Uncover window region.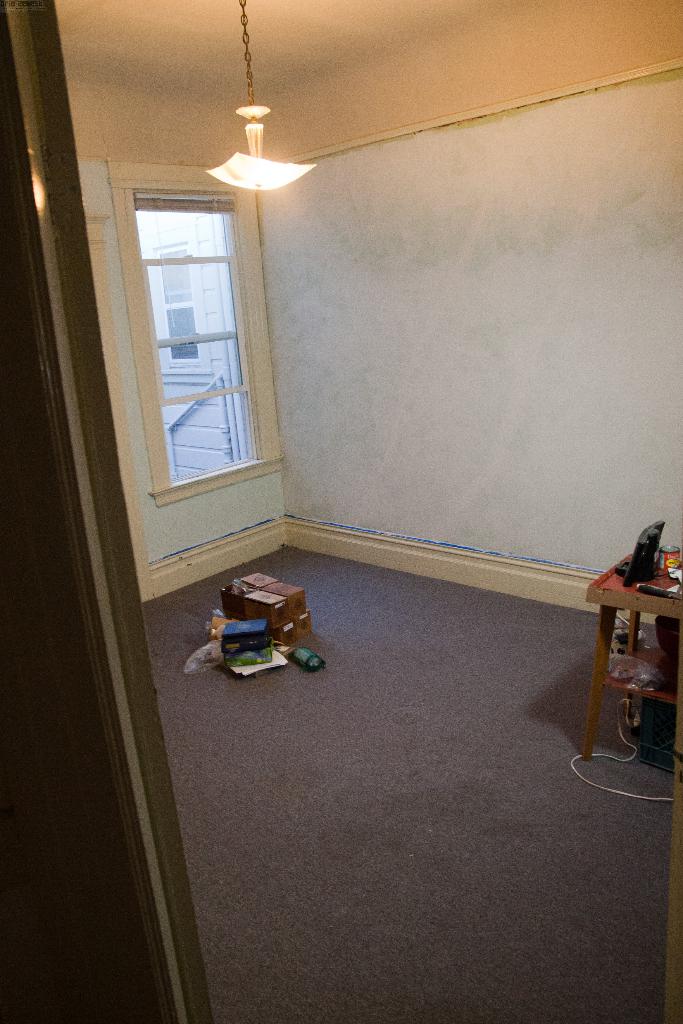
Uncovered: <box>131,188,257,485</box>.
